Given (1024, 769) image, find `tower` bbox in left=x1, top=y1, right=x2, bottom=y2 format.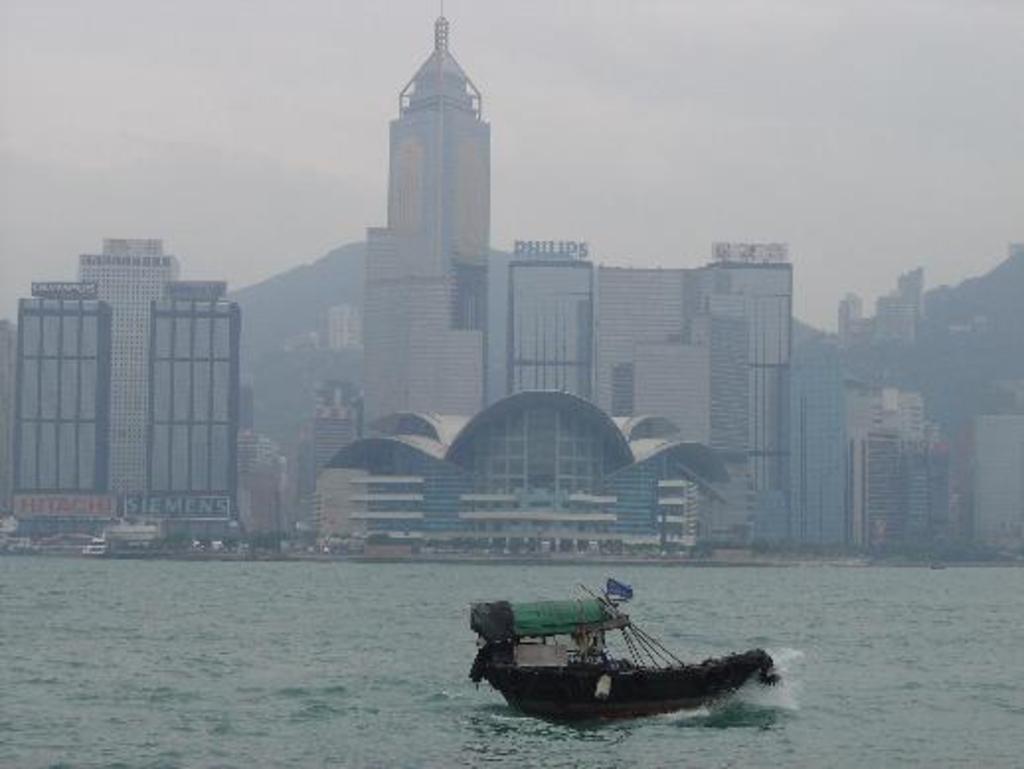
left=340, top=8, right=510, bottom=382.
